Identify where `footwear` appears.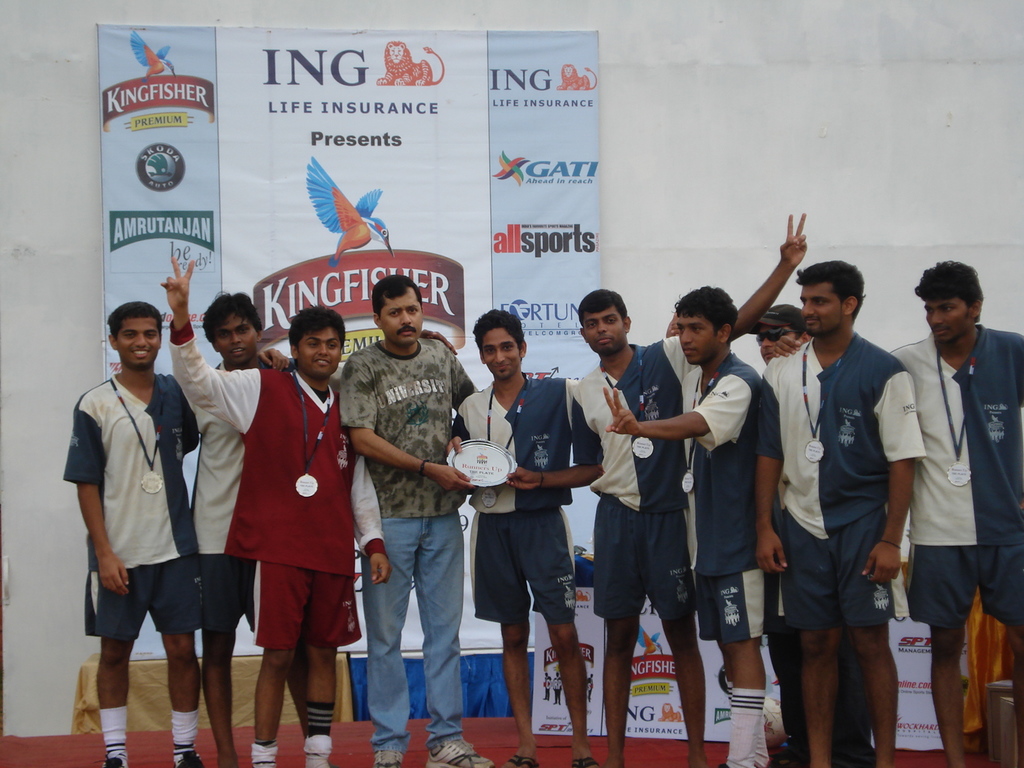
Appears at bbox(568, 756, 595, 767).
